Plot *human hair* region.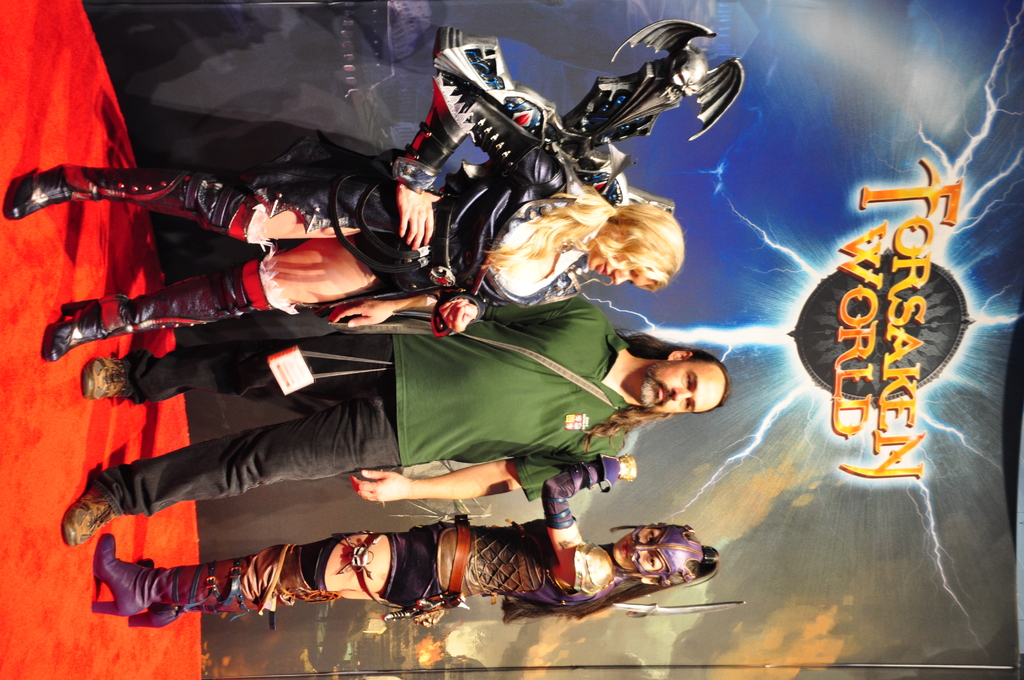
Plotted at 578, 325, 727, 455.
